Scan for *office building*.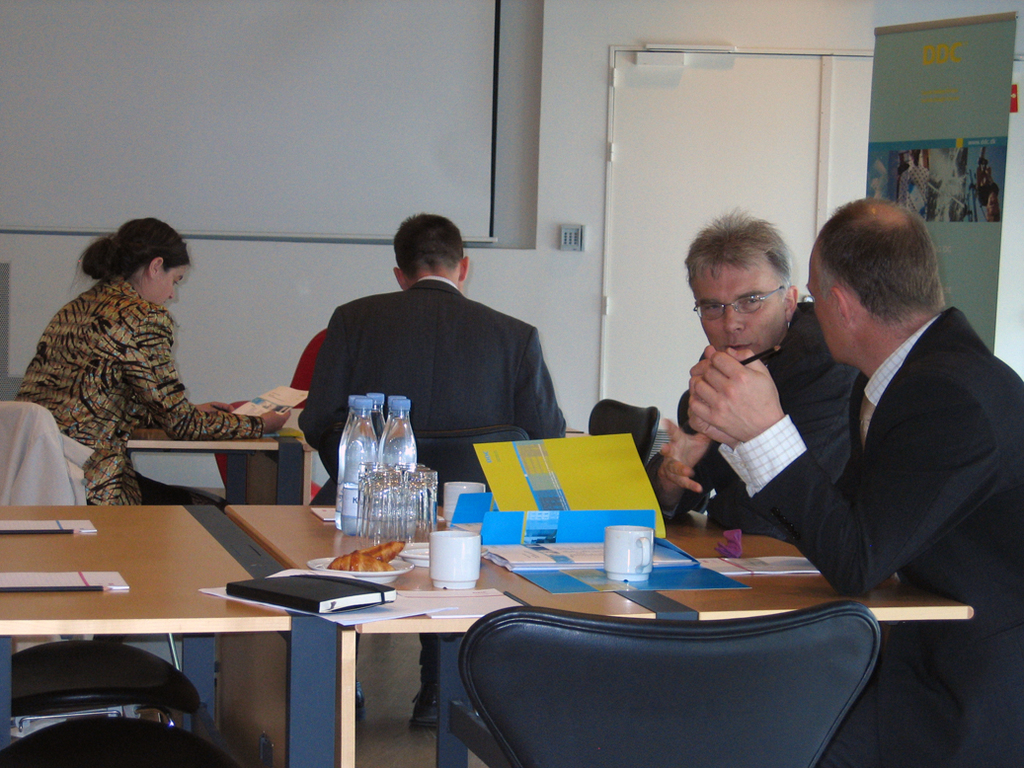
Scan result: rect(0, 23, 1023, 767).
